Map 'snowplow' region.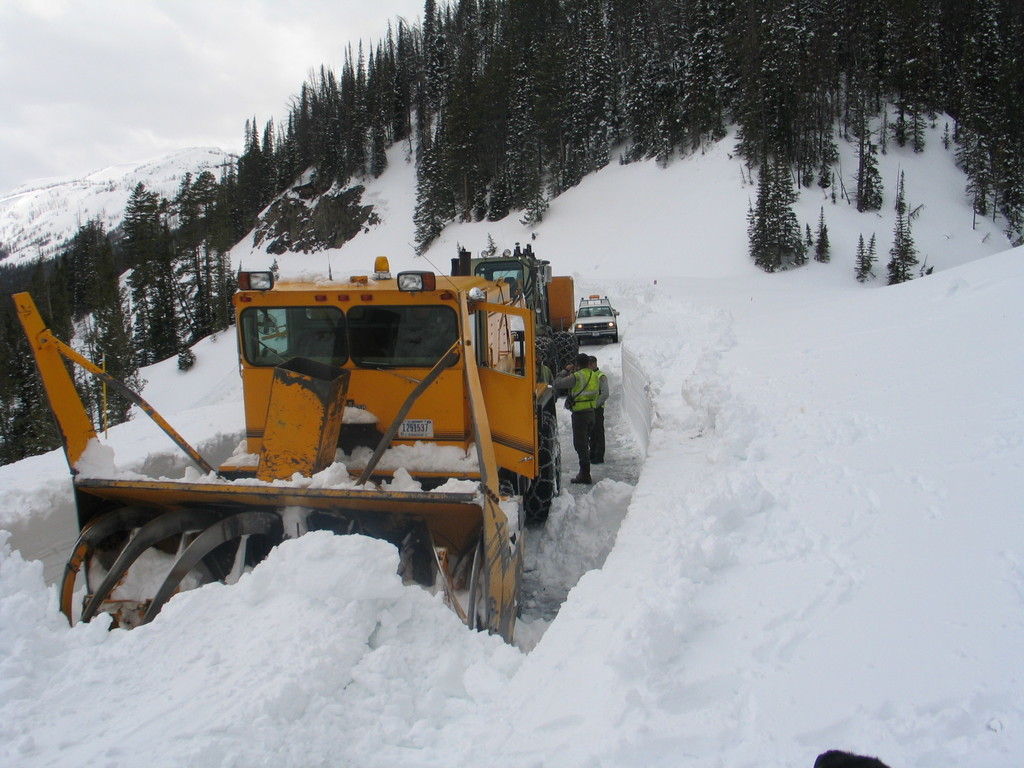
Mapped to bbox=[4, 252, 561, 642].
